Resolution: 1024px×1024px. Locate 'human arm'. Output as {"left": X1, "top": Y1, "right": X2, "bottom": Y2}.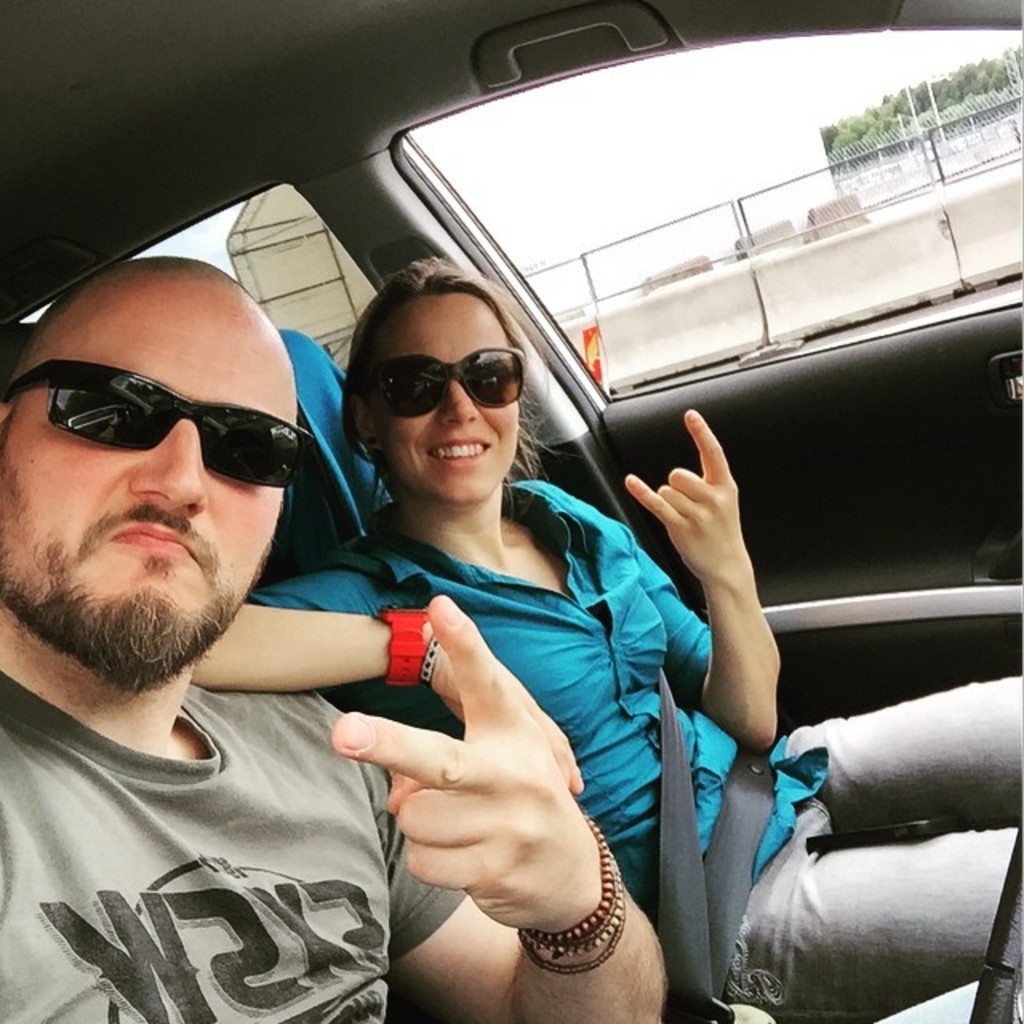
{"left": 163, "top": 530, "right": 598, "bottom": 813}.
